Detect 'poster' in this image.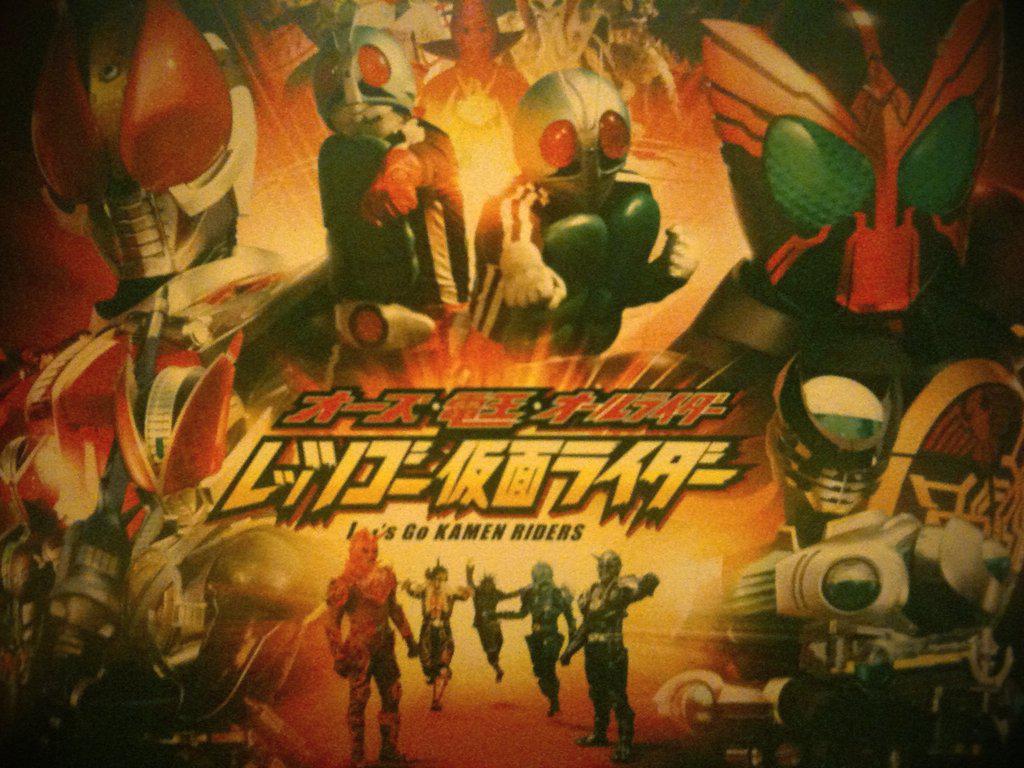
Detection: (left=0, top=0, right=1023, bottom=767).
